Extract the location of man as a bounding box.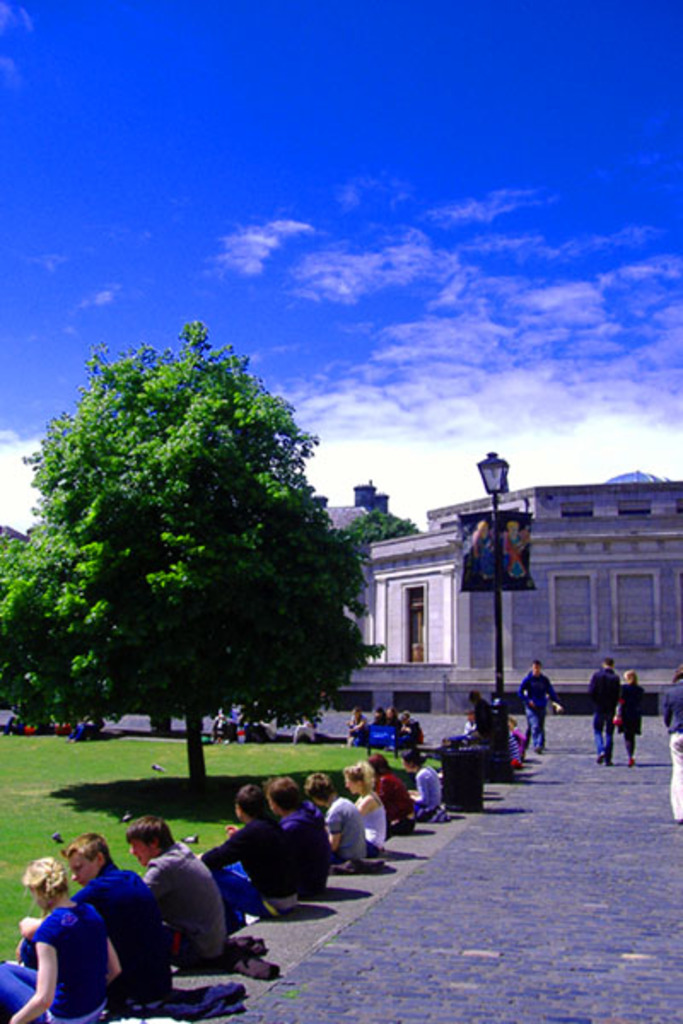
locate(225, 780, 331, 896).
